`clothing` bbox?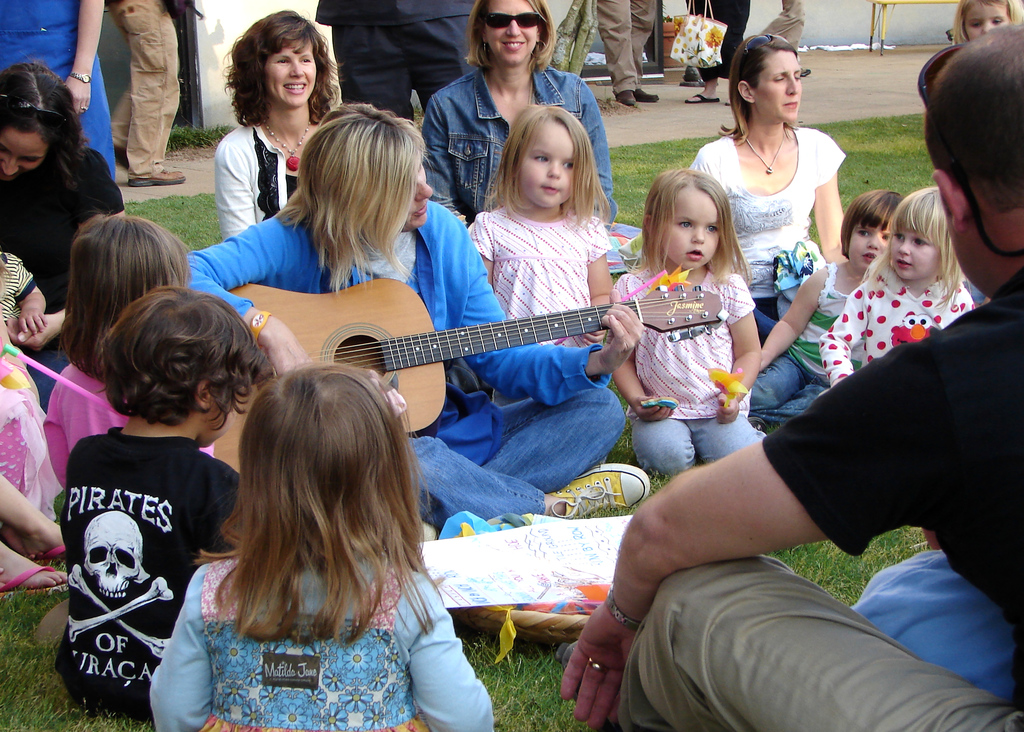
x1=615, y1=264, x2=1023, y2=731
